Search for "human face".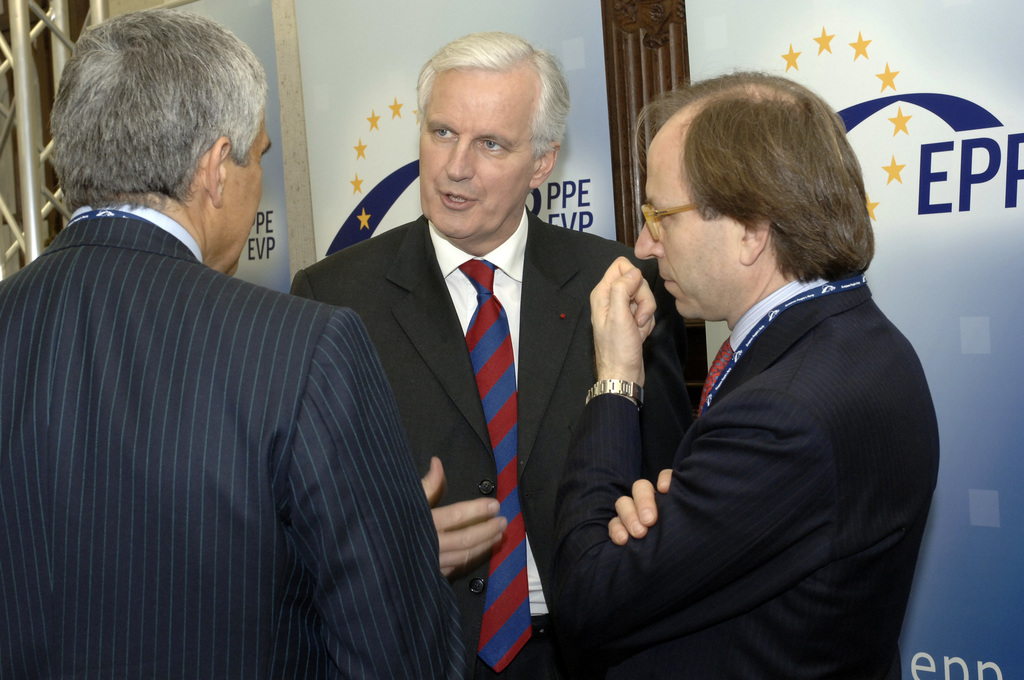
Found at rect(228, 121, 271, 268).
